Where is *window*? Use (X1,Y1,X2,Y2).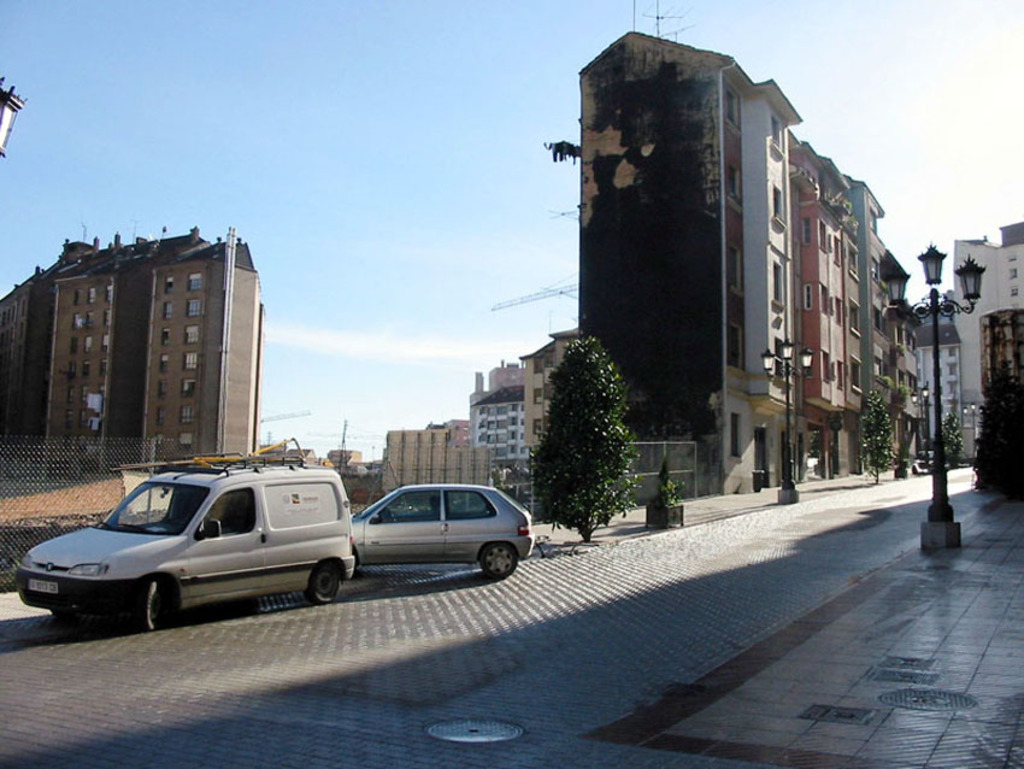
(770,258,782,309).
